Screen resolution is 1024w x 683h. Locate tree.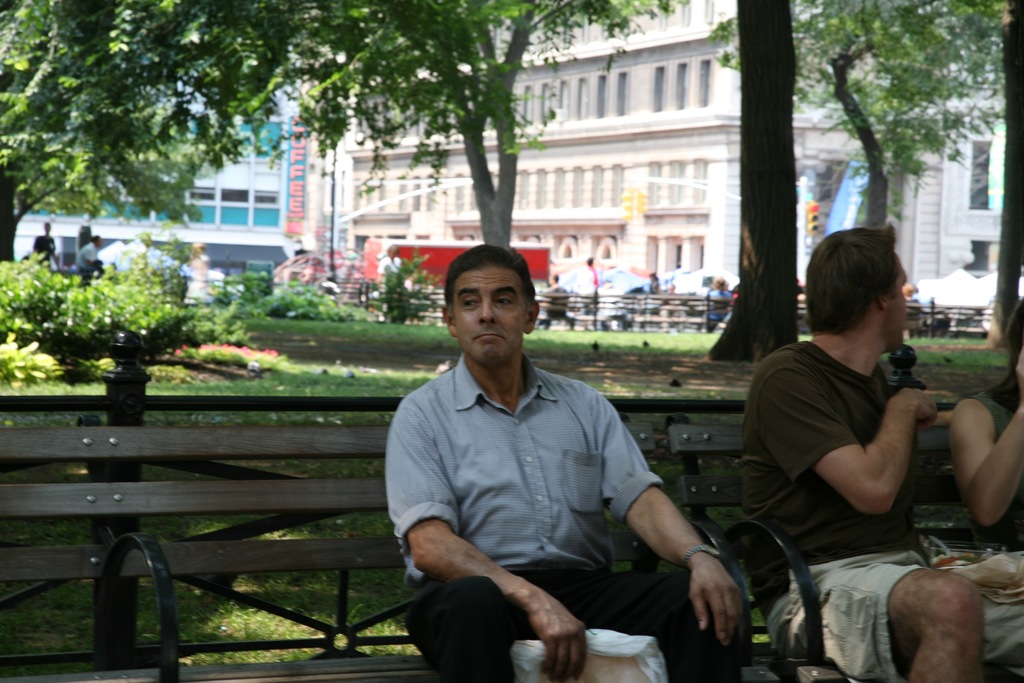
(x1=241, y1=0, x2=687, y2=250).
